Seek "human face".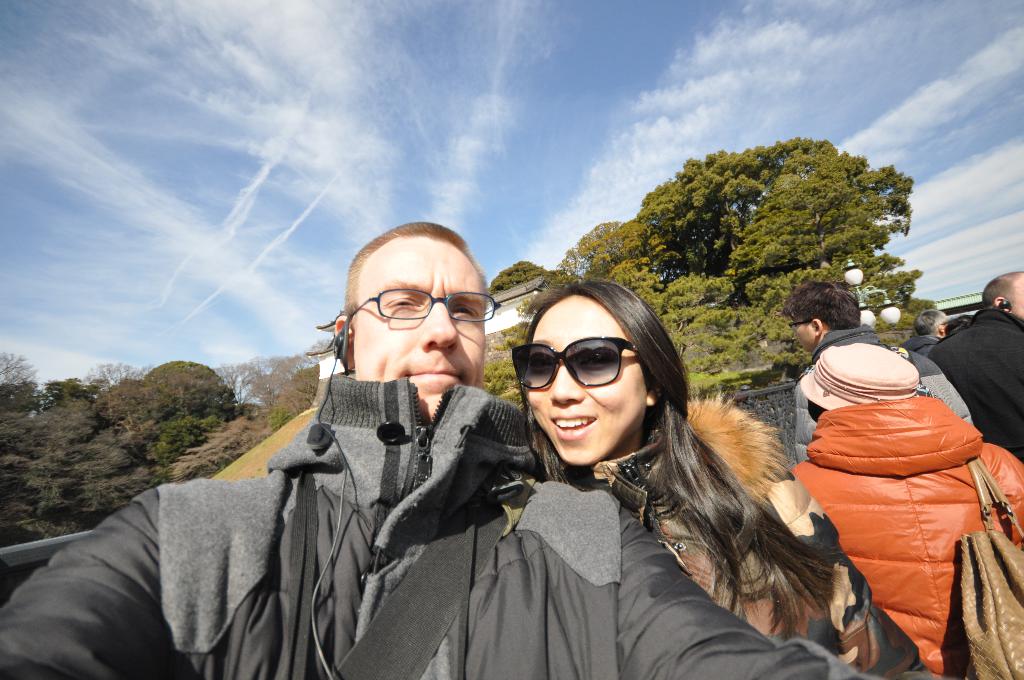
l=354, t=236, r=484, b=423.
